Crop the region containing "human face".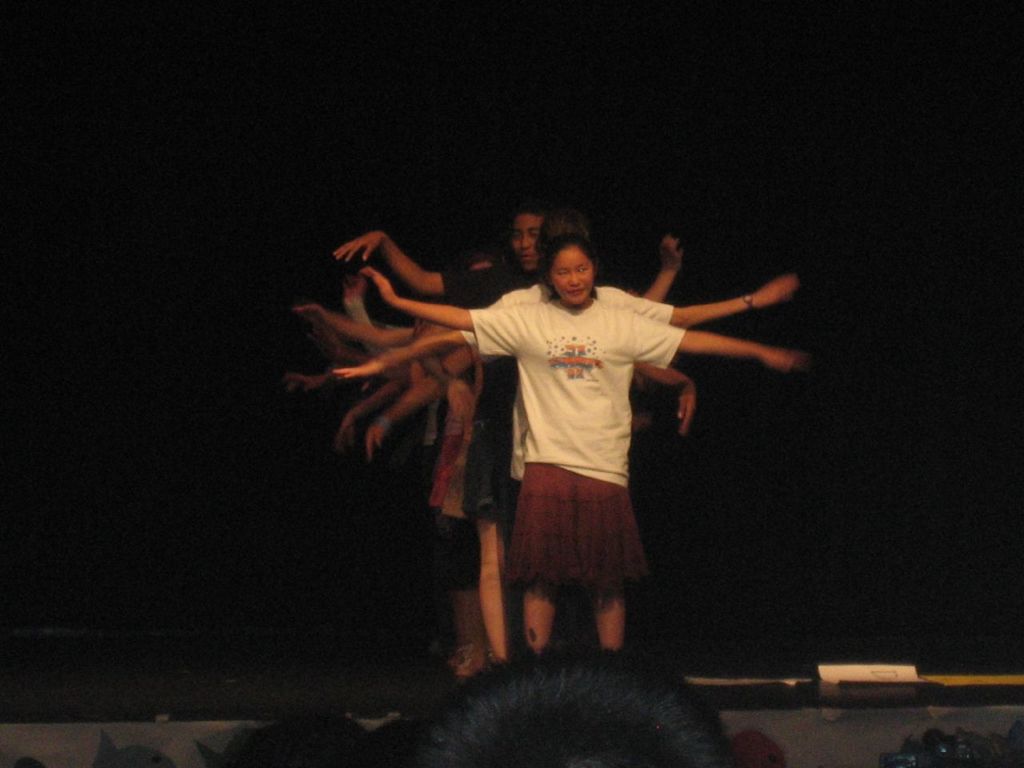
Crop region: 510,216,543,278.
